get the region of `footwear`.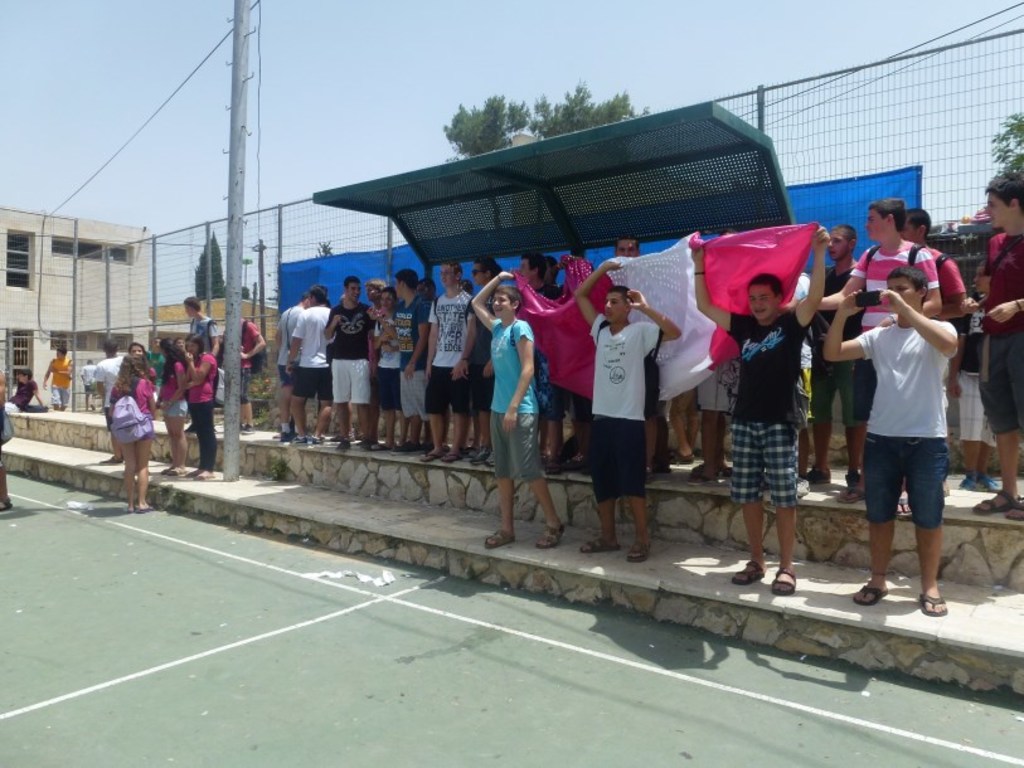
<region>310, 437, 319, 449</region>.
